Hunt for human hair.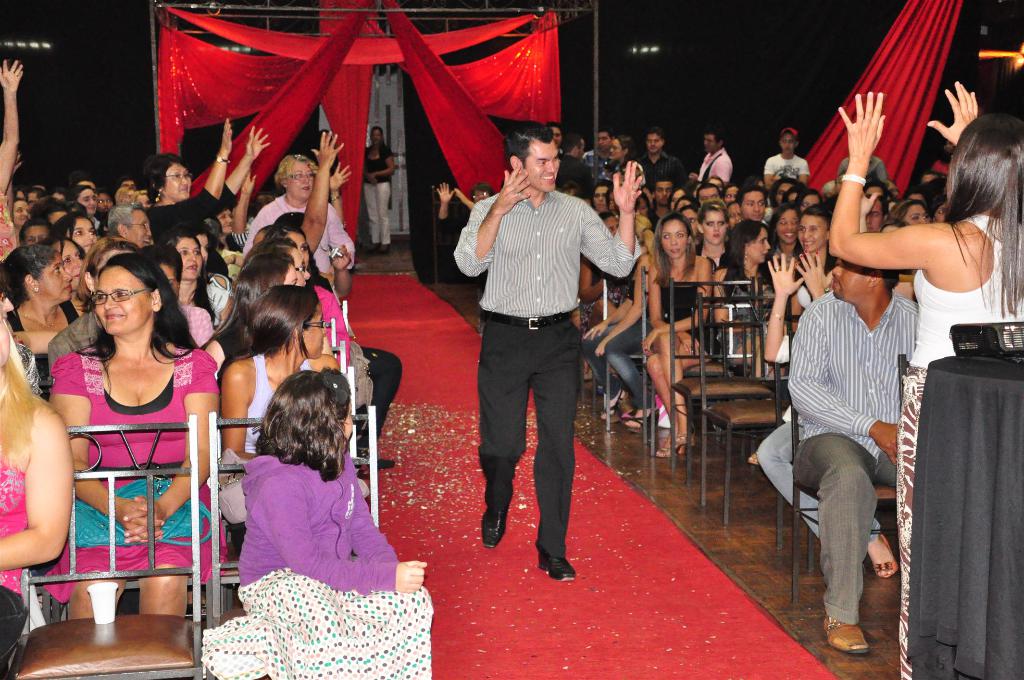
Hunted down at (x1=165, y1=225, x2=216, y2=322).
